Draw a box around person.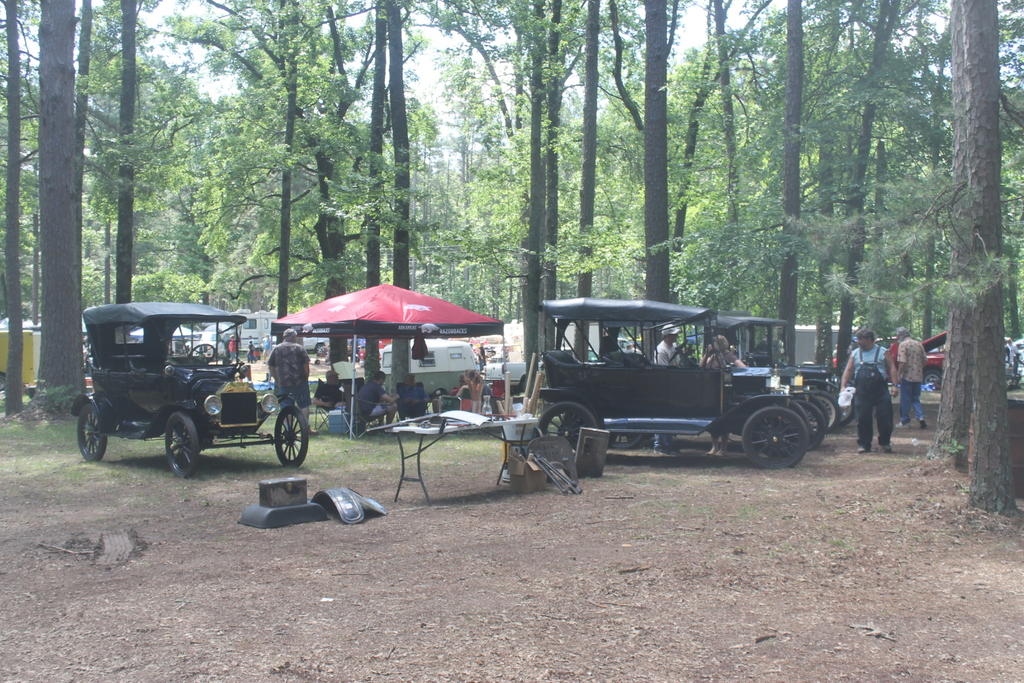
bbox(648, 320, 684, 459).
